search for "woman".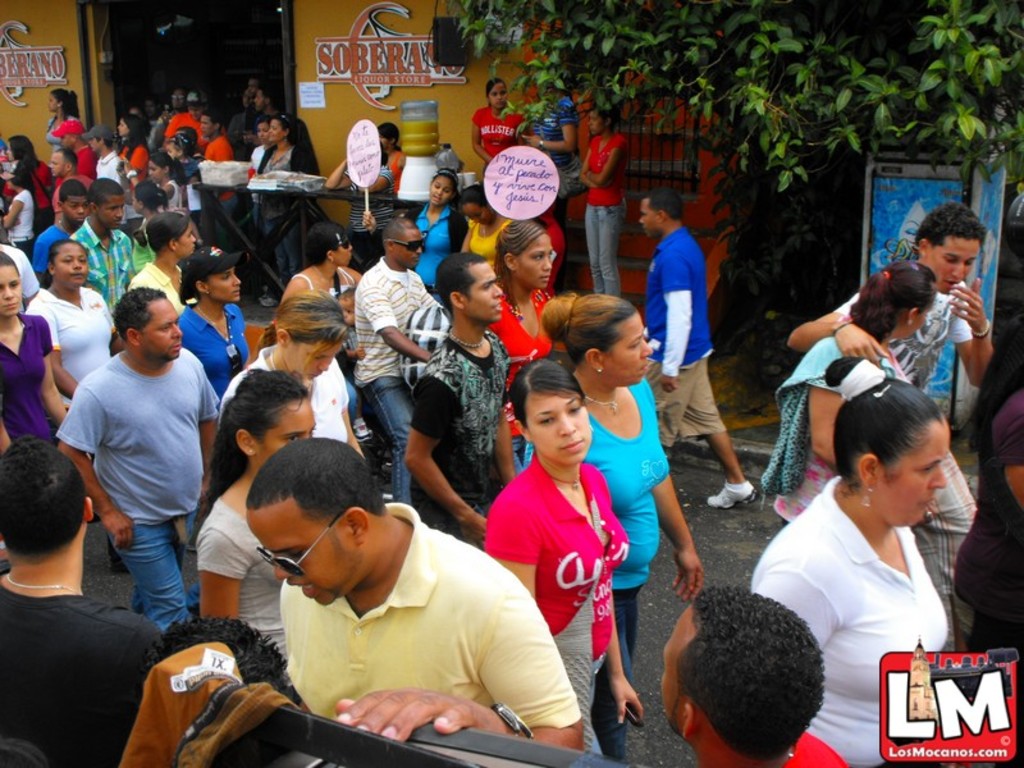
Found at select_region(212, 285, 362, 468).
